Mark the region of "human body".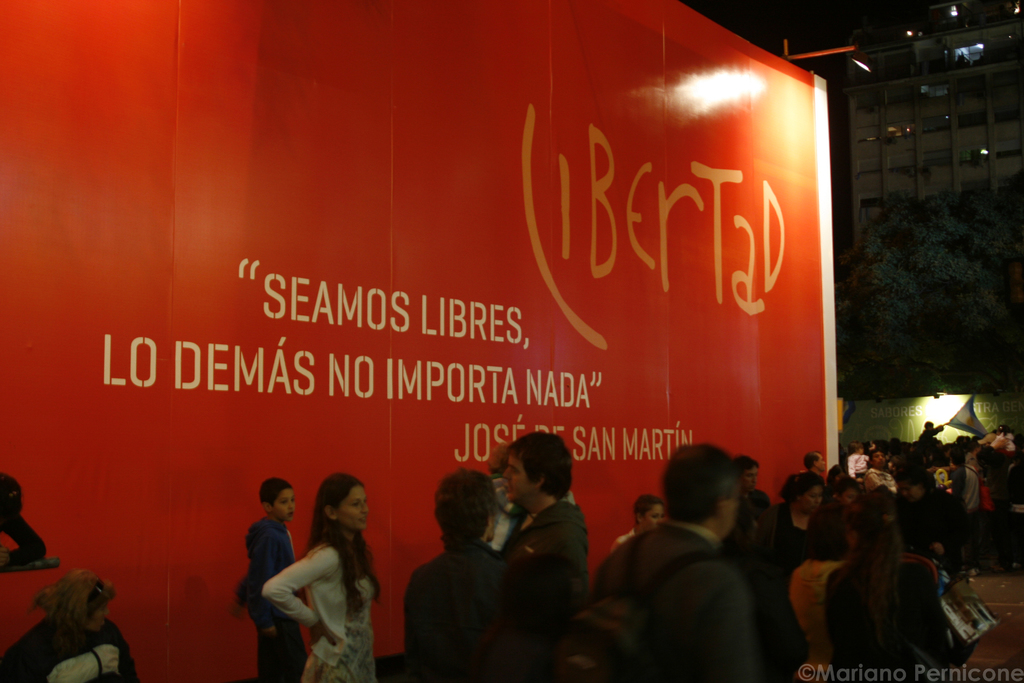
Region: [left=786, top=539, right=837, bottom=682].
